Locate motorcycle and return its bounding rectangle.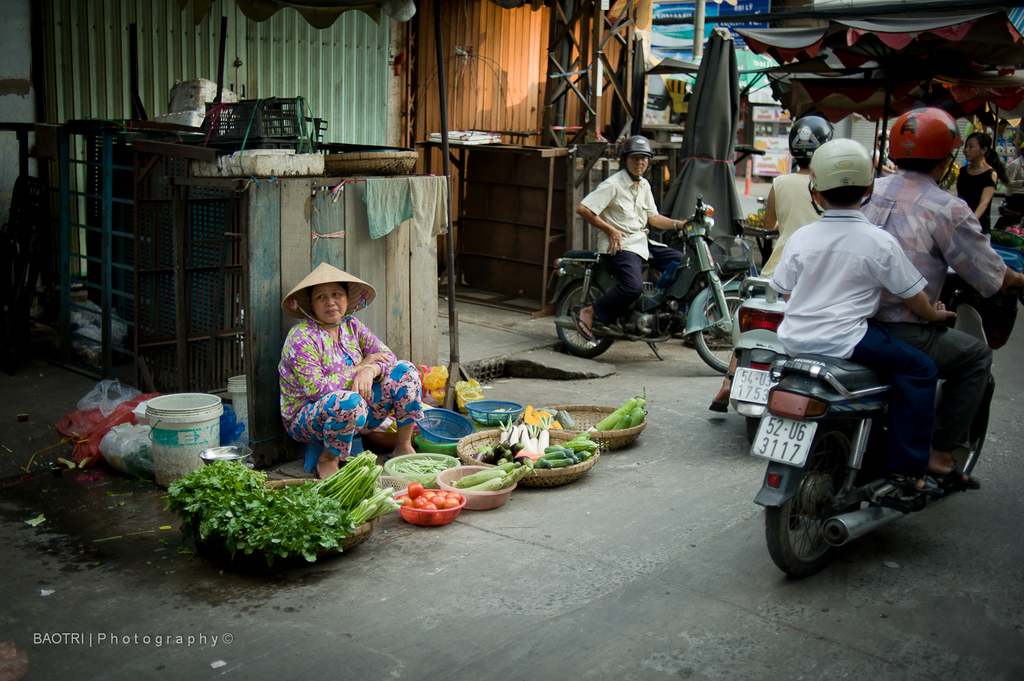
(left=738, top=314, right=1007, bottom=571).
